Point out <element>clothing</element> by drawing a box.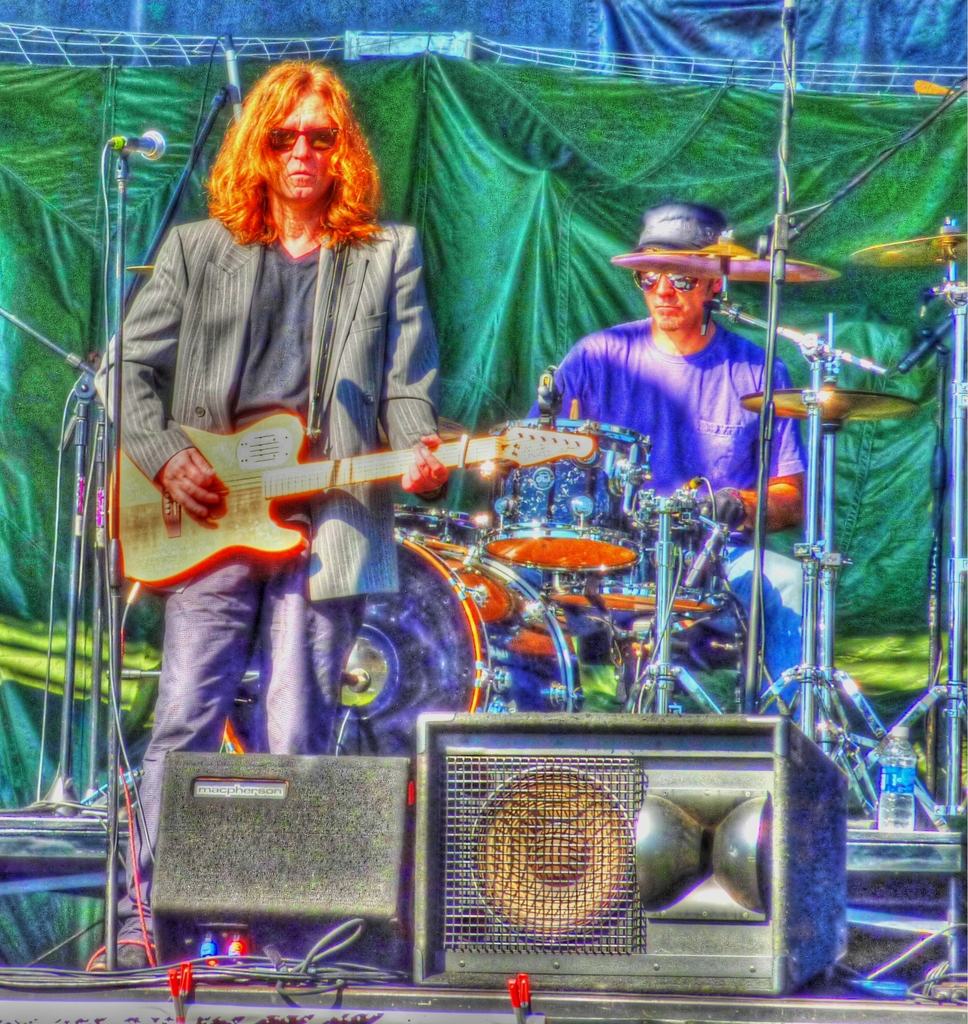
select_region(510, 319, 855, 975).
